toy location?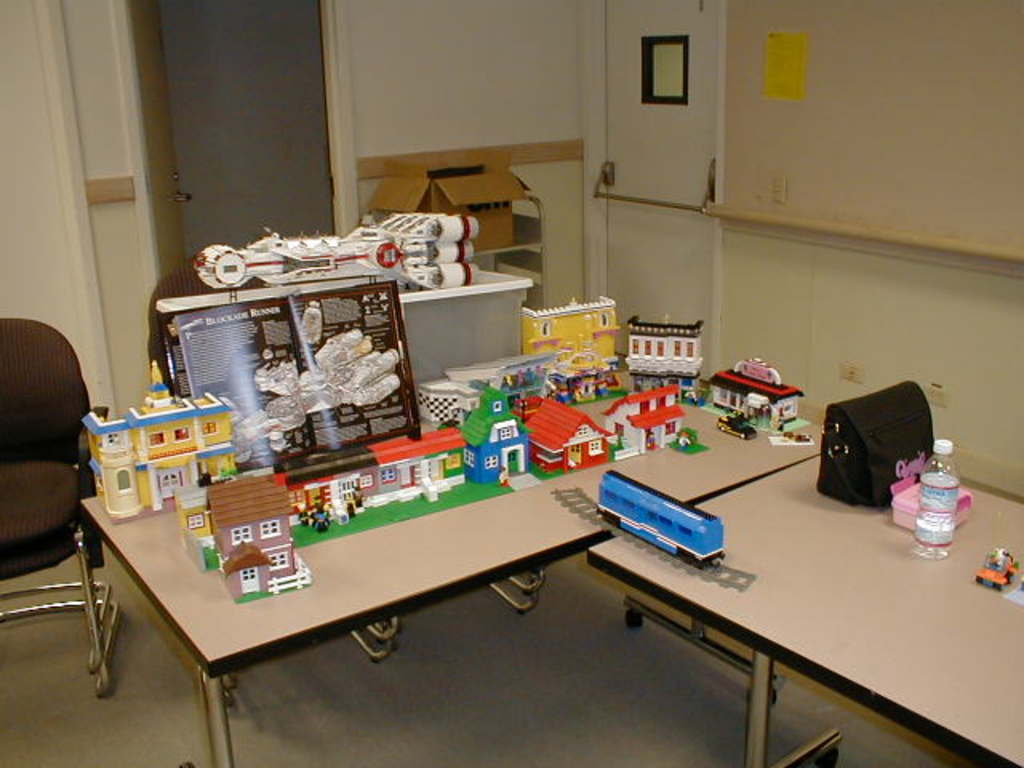
box(173, 478, 219, 570)
